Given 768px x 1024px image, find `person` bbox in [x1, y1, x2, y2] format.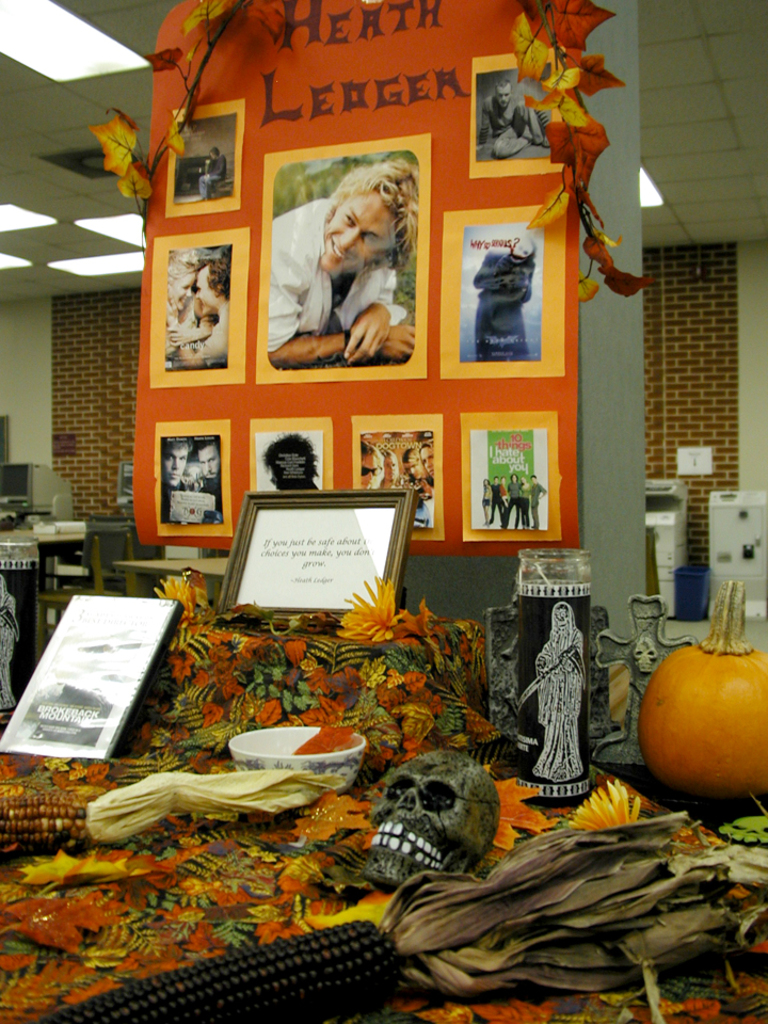
[0, 576, 15, 709].
